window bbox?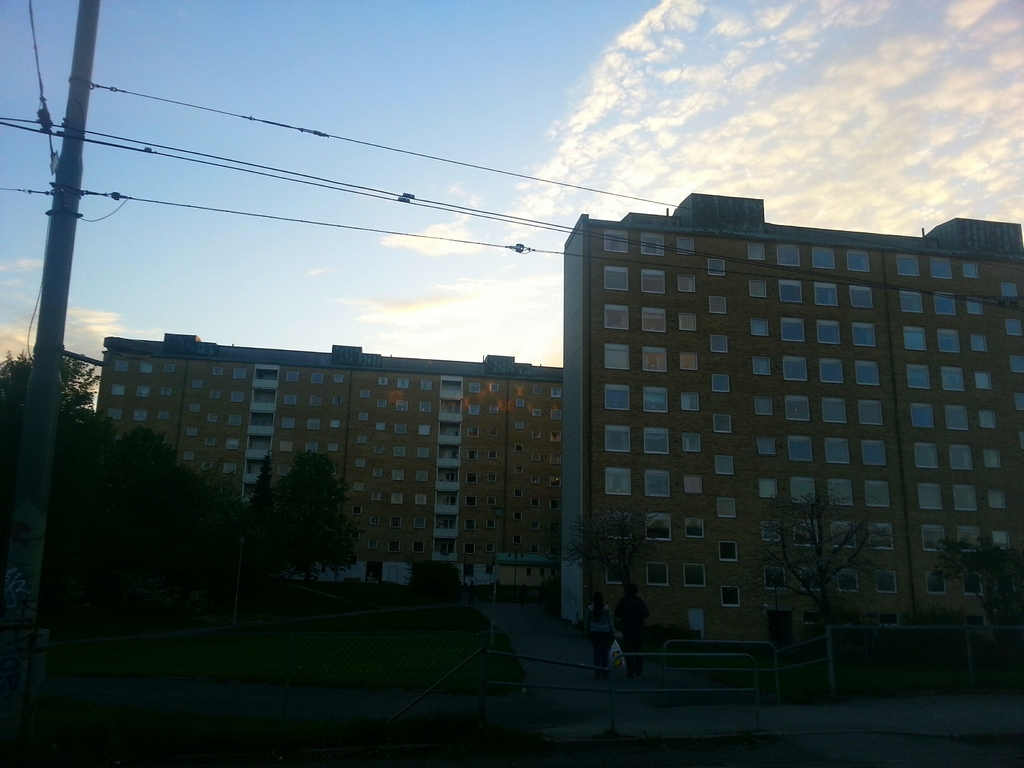
detection(837, 567, 858, 588)
